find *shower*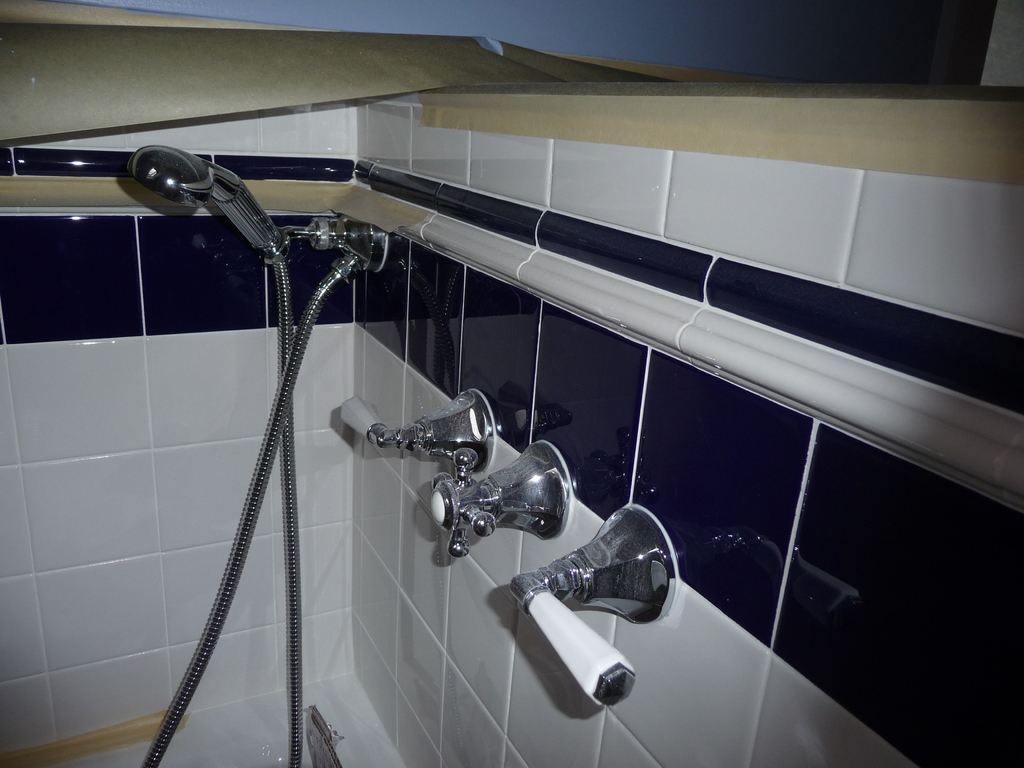
bbox(127, 138, 298, 270)
